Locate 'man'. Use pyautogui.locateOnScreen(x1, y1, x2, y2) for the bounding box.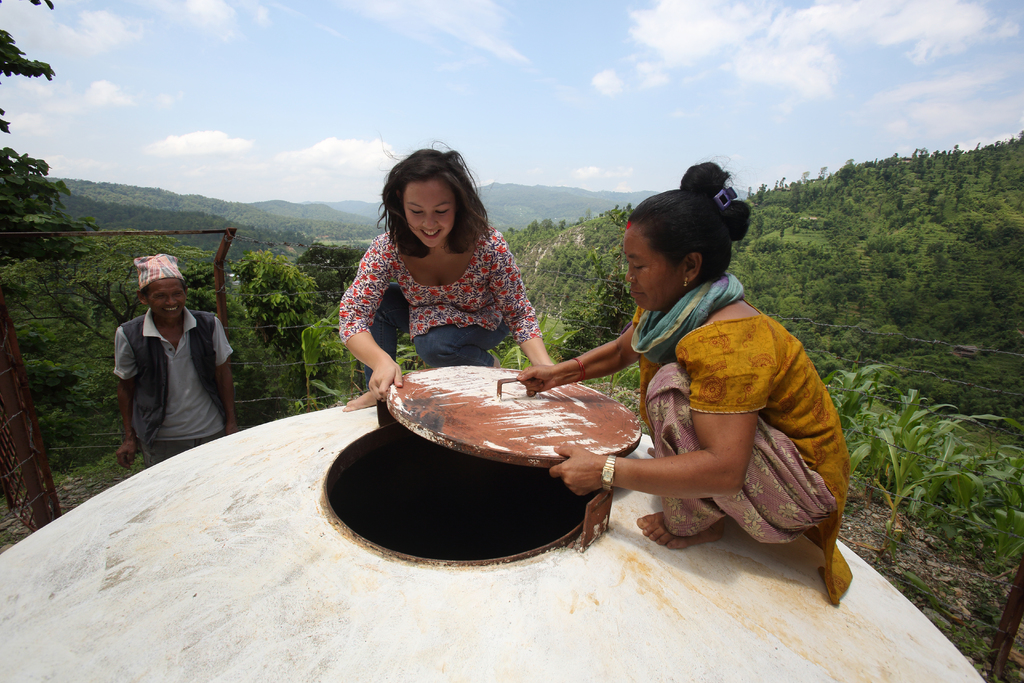
pyautogui.locateOnScreen(106, 254, 237, 470).
